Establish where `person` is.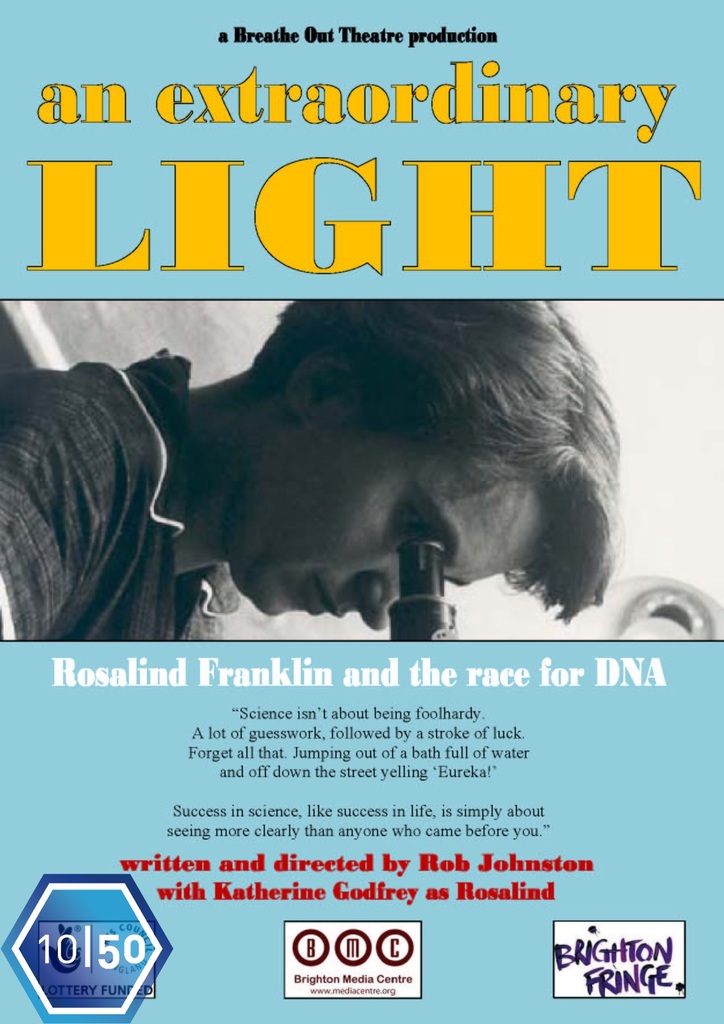
Established at (2, 290, 632, 652).
